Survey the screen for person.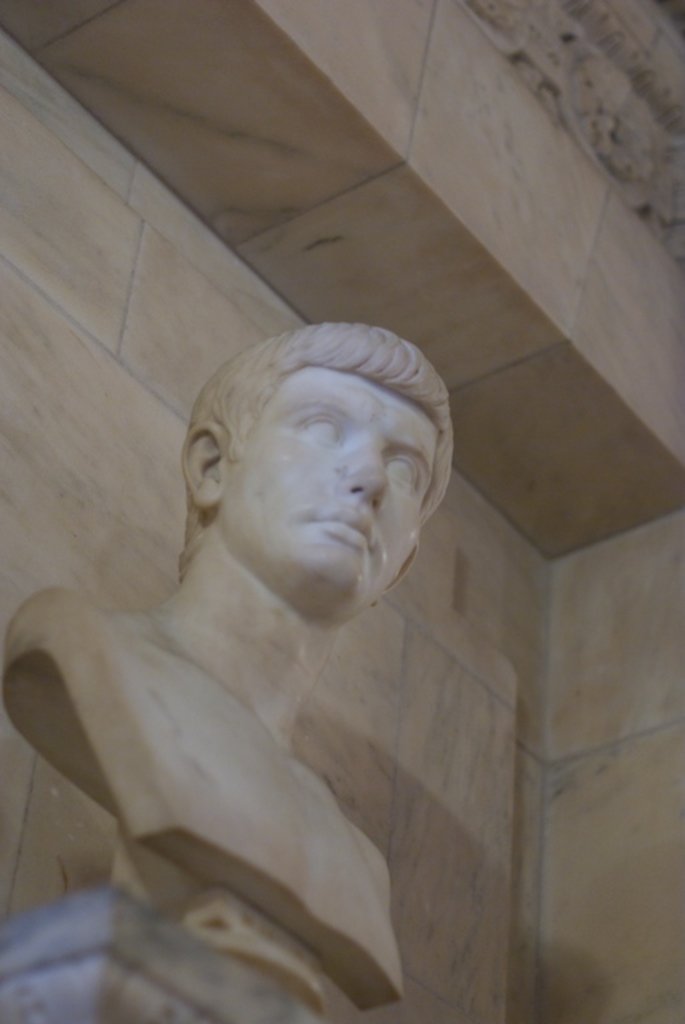
Survey found: <box>12,281,553,1019</box>.
